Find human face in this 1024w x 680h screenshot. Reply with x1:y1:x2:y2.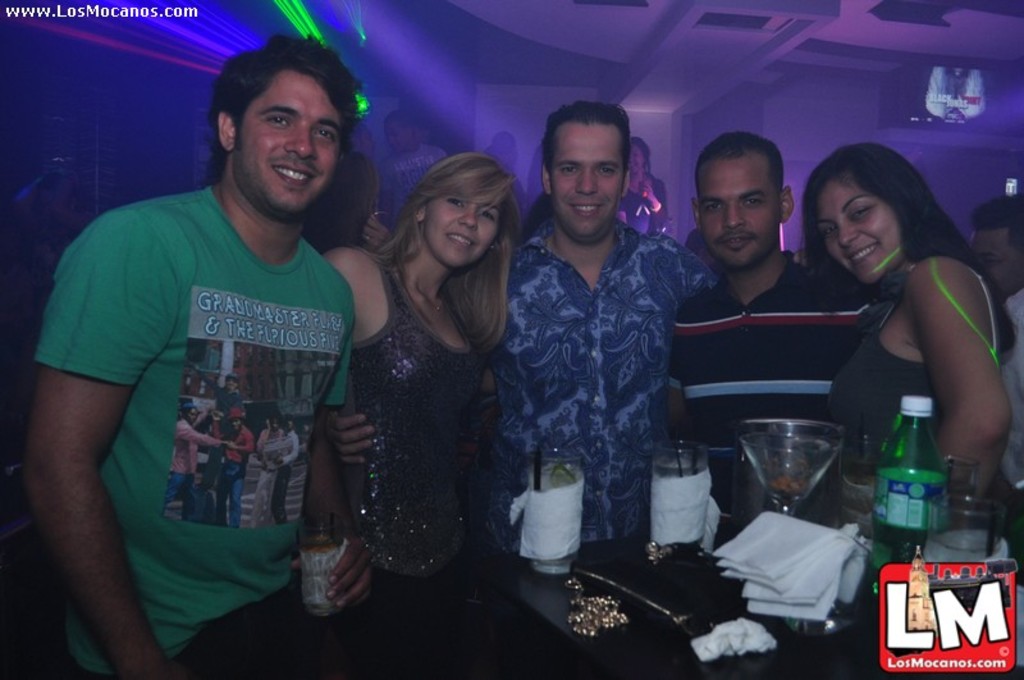
701:156:776:274.
